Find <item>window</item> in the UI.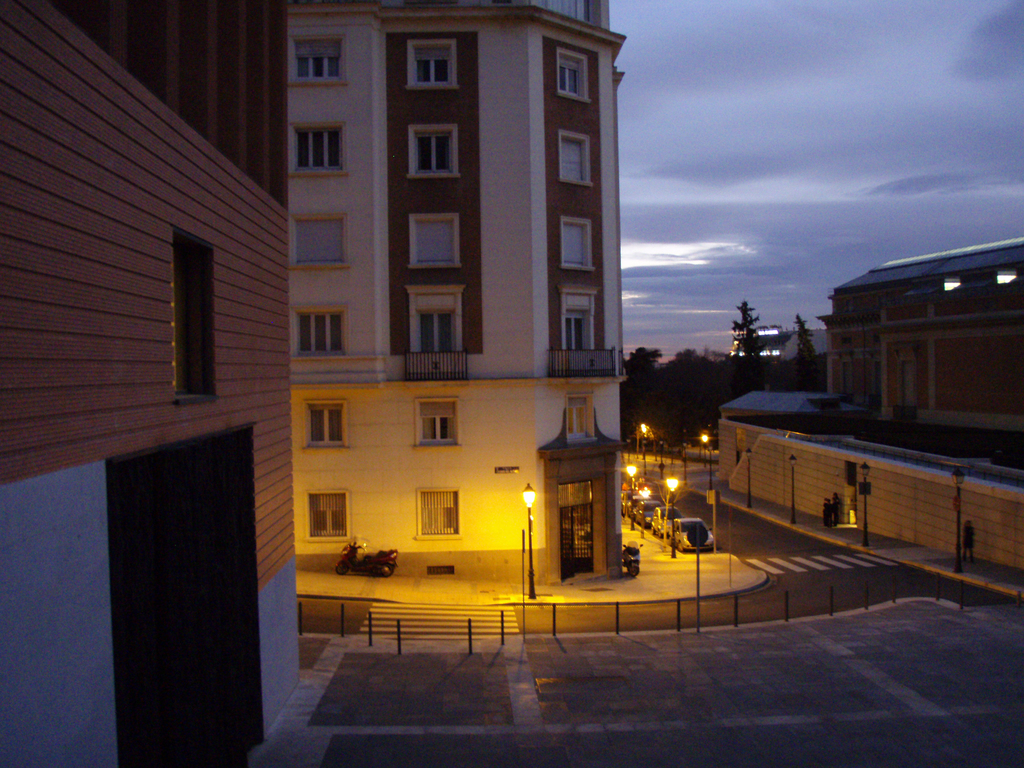
UI element at (408, 288, 464, 364).
